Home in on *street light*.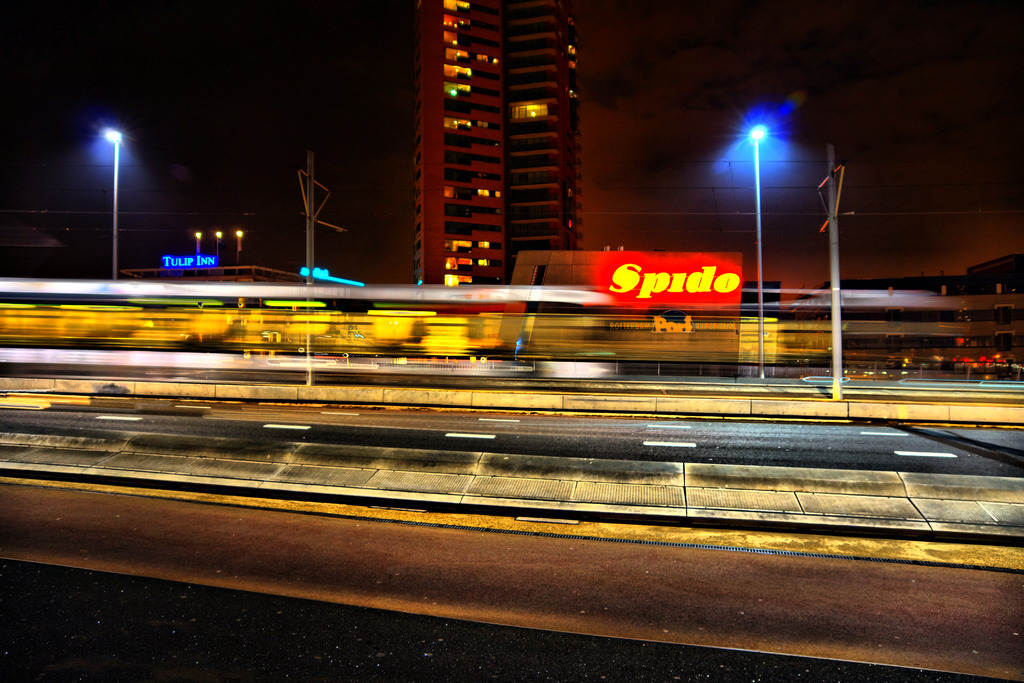
Homed in at <region>234, 231, 244, 276</region>.
